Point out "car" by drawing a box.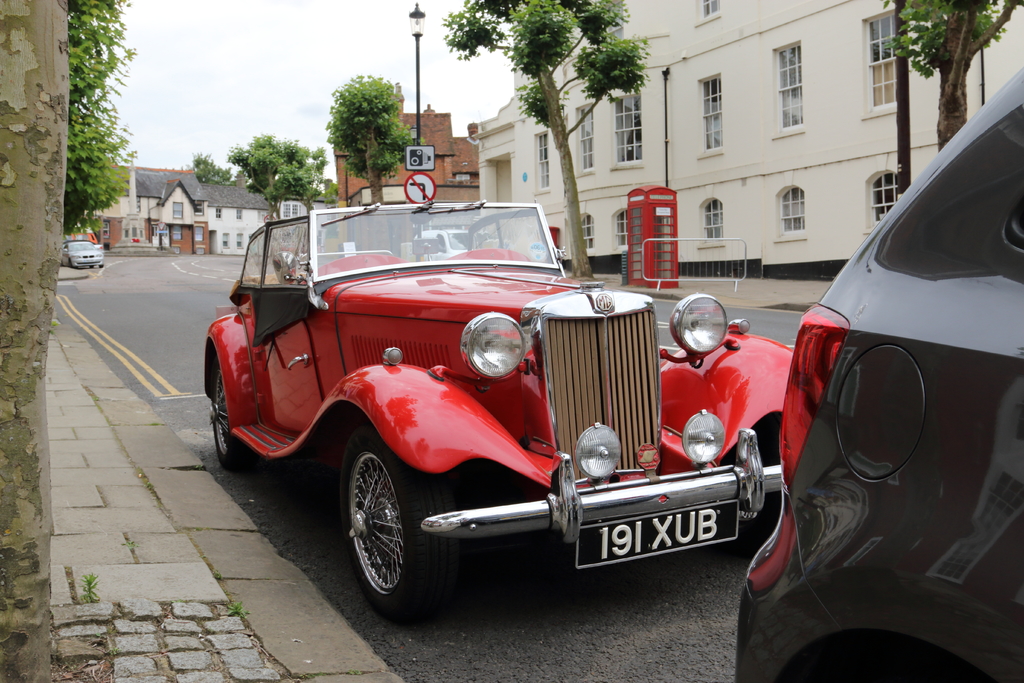
locate(204, 199, 795, 623).
